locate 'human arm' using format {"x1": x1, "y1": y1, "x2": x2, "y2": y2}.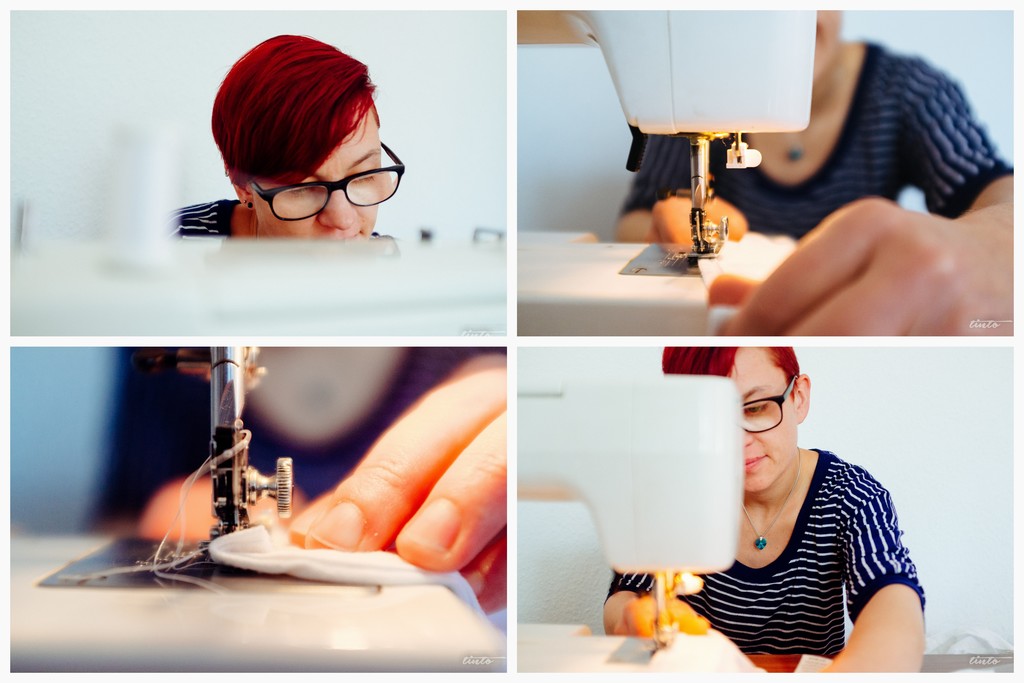
{"x1": 815, "y1": 483, "x2": 939, "y2": 677}.
